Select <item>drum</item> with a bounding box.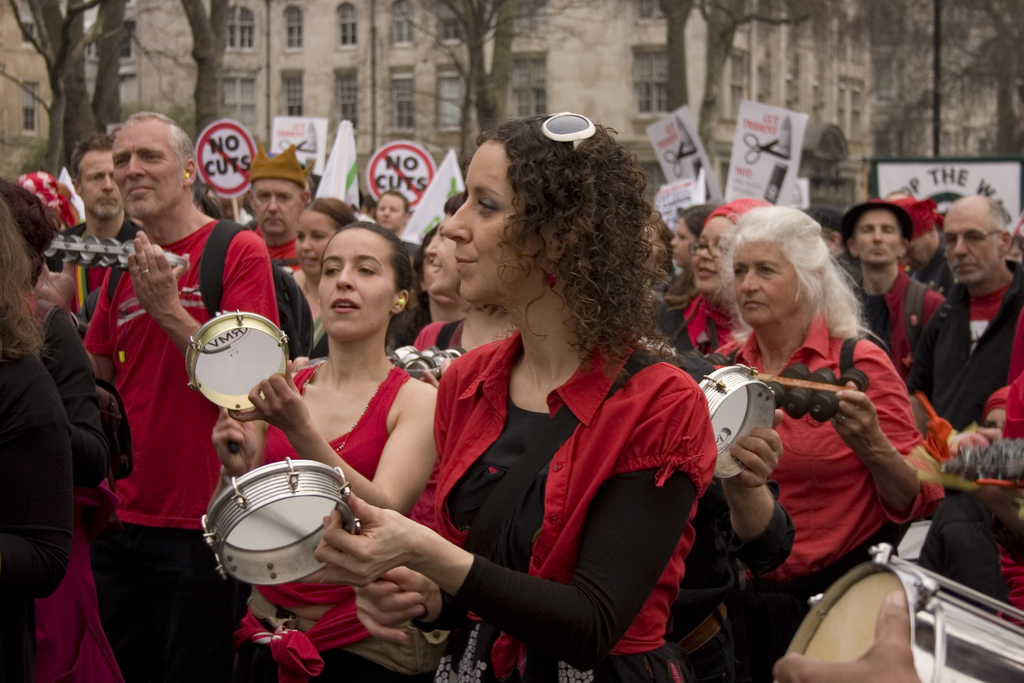
{"left": 183, "top": 304, "right": 291, "bottom": 419}.
